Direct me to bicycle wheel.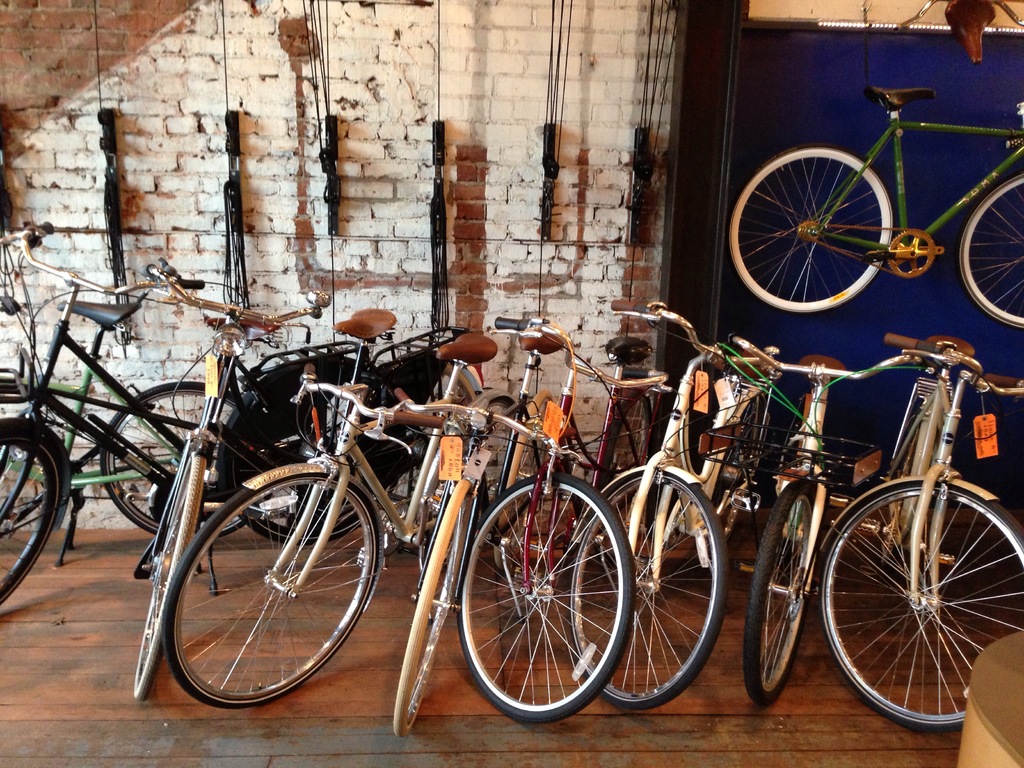
Direction: (739,477,821,705).
